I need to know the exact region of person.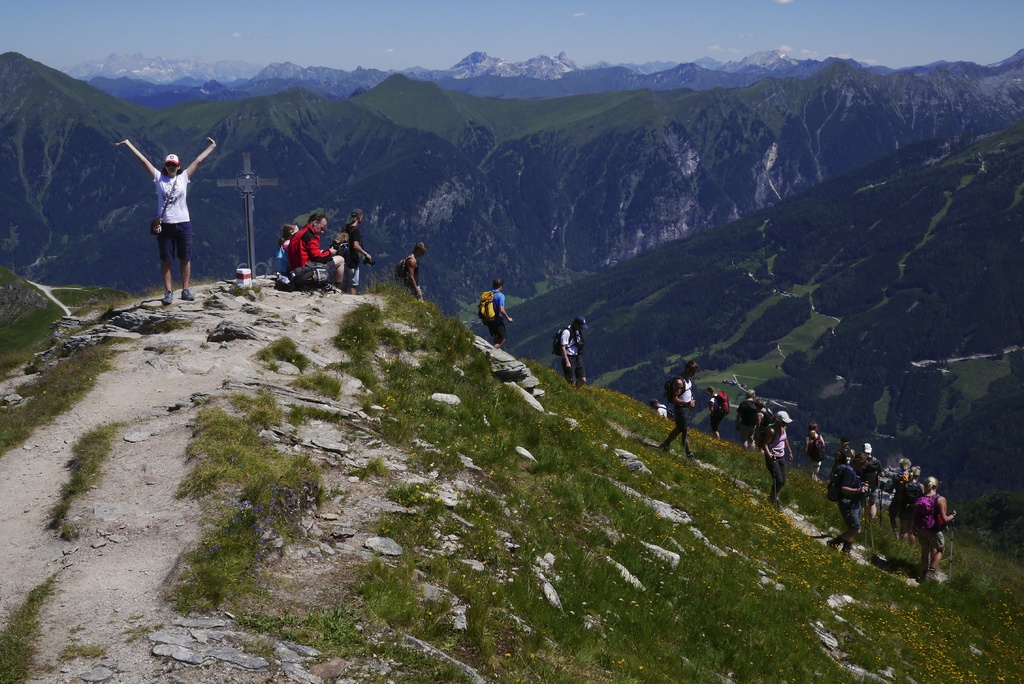
Region: {"left": 913, "top": 475, "right": 951, "bottom": 582}.
